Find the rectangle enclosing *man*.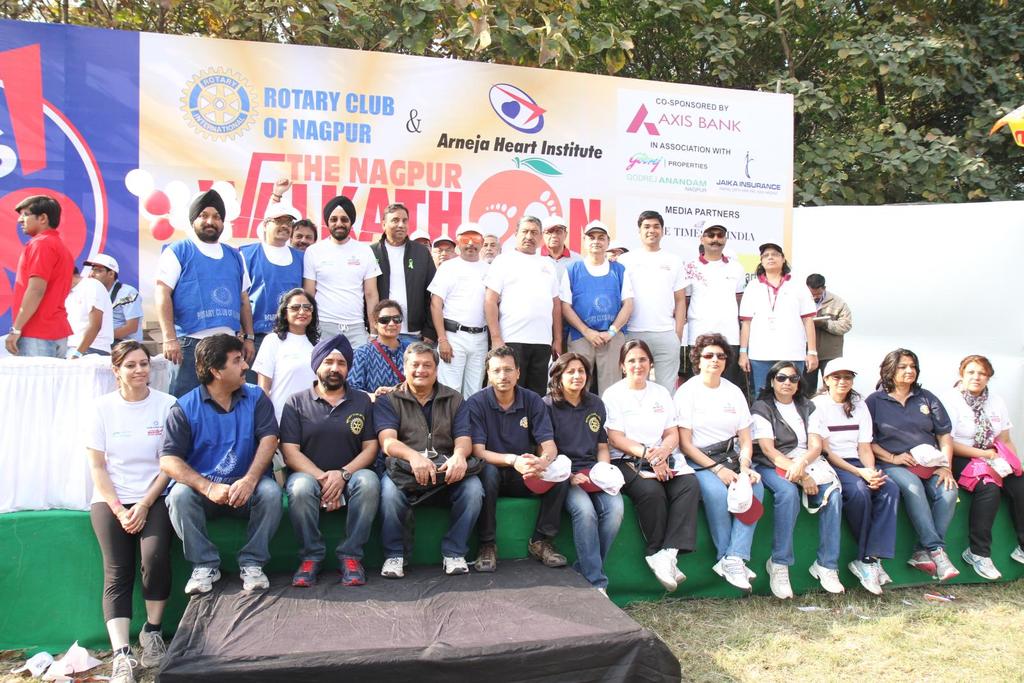
623, 206, 692, 391.
